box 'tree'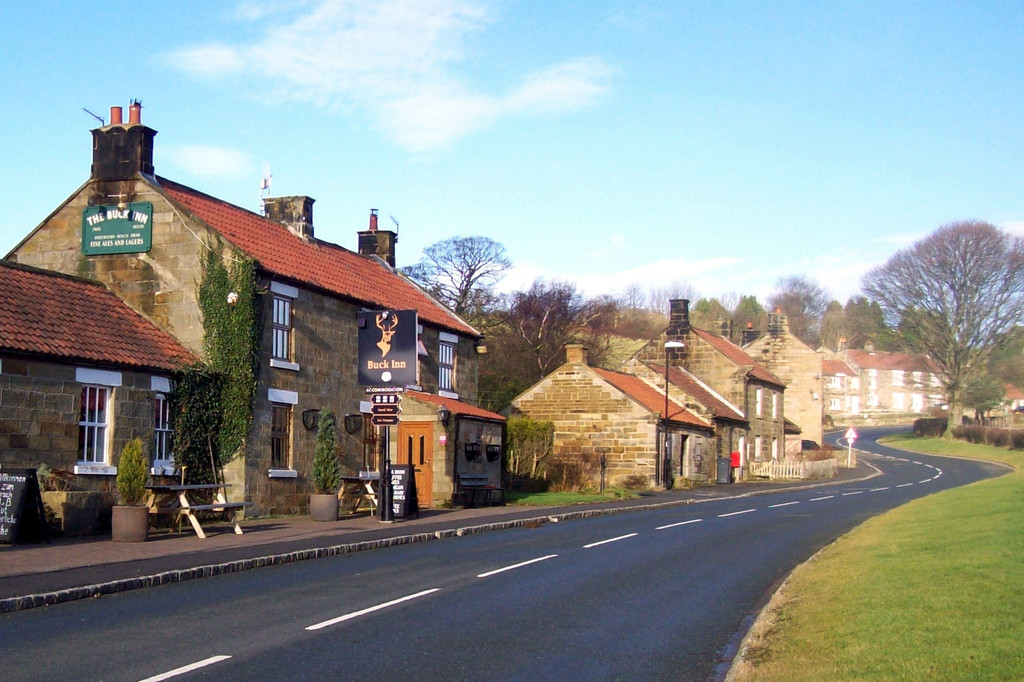
<box>630,283,700,315</box>
